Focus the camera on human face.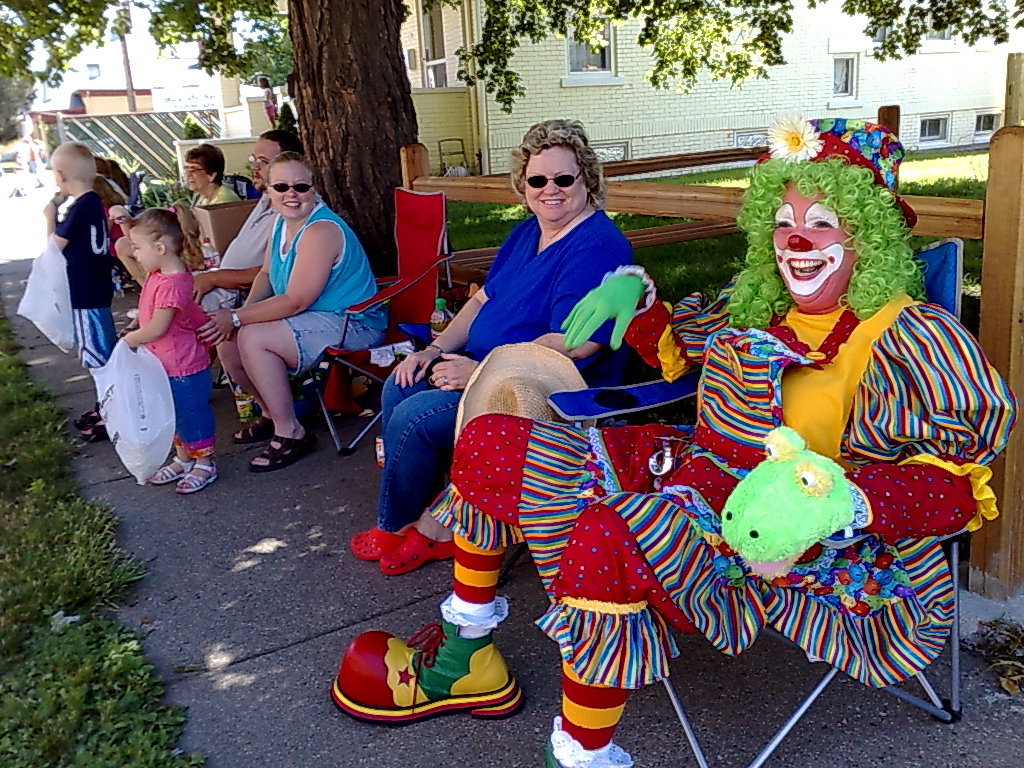
Focus region: l=187, t=160, r=204, b=190.
